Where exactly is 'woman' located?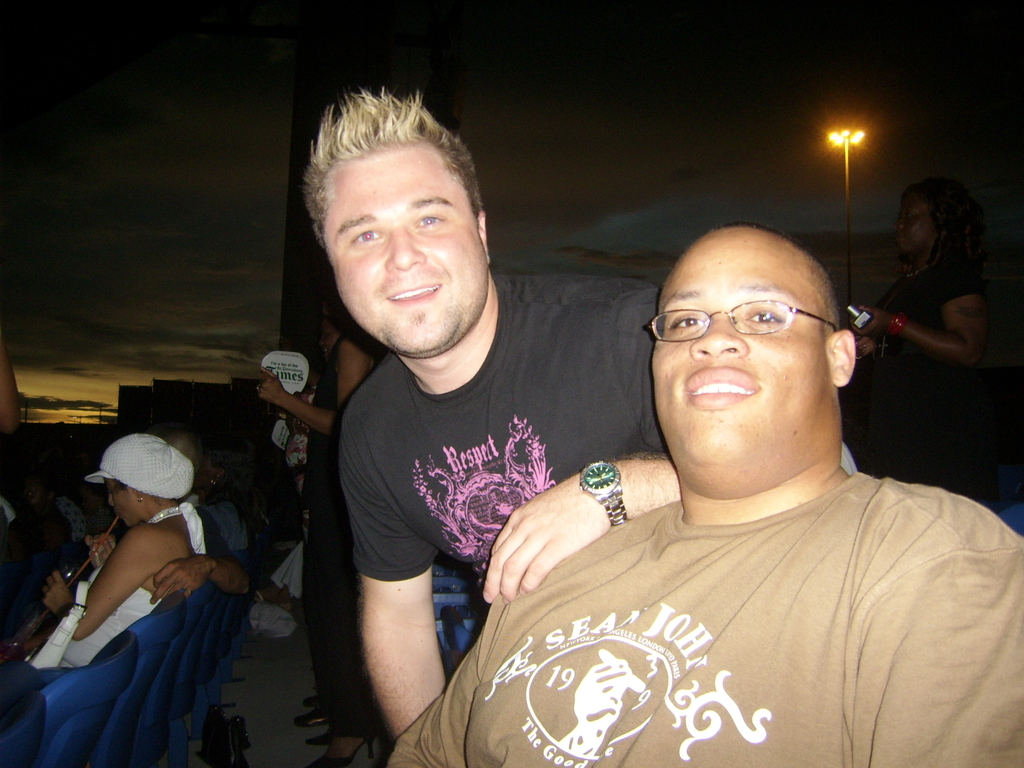
Its bounding box is <box>0,432,205,696</box>.
